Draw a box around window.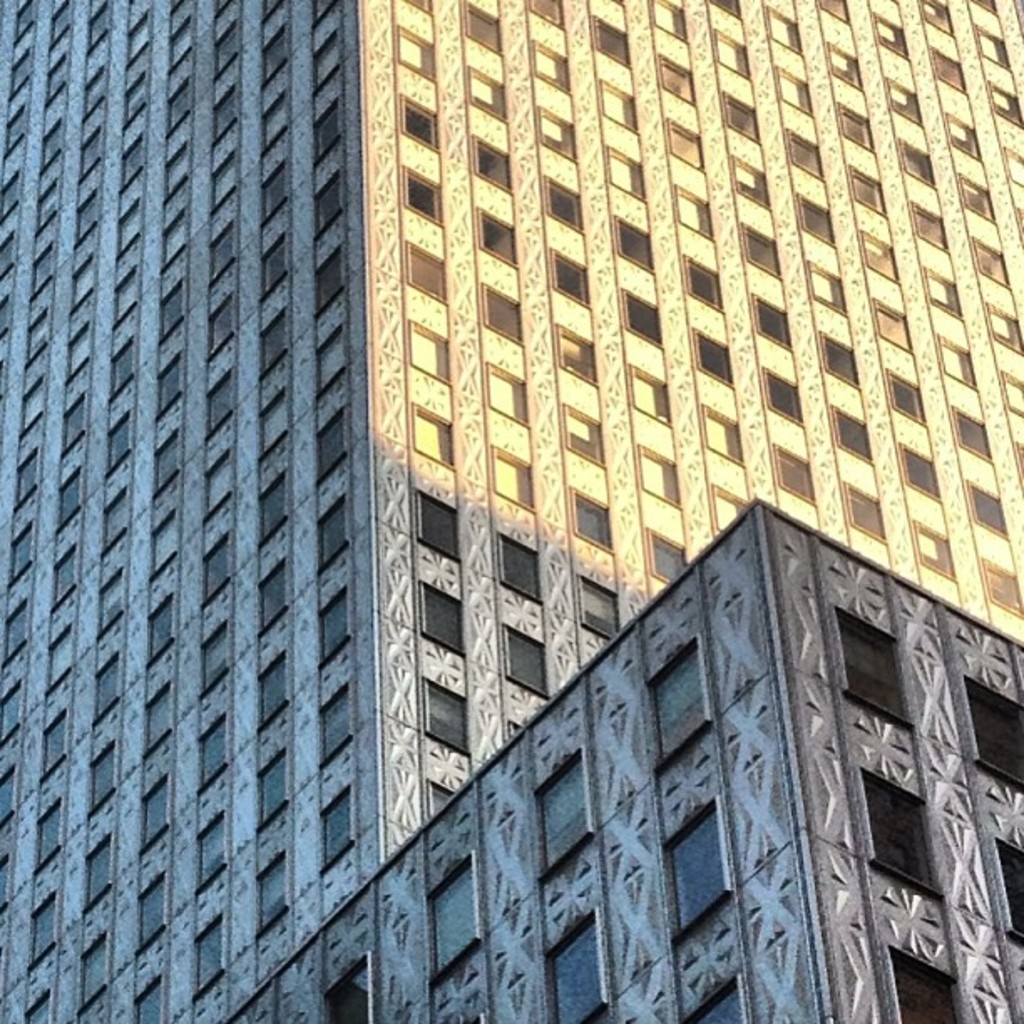
{"left": 196, "top": 810, "right": 233, "bottom": 892}.
